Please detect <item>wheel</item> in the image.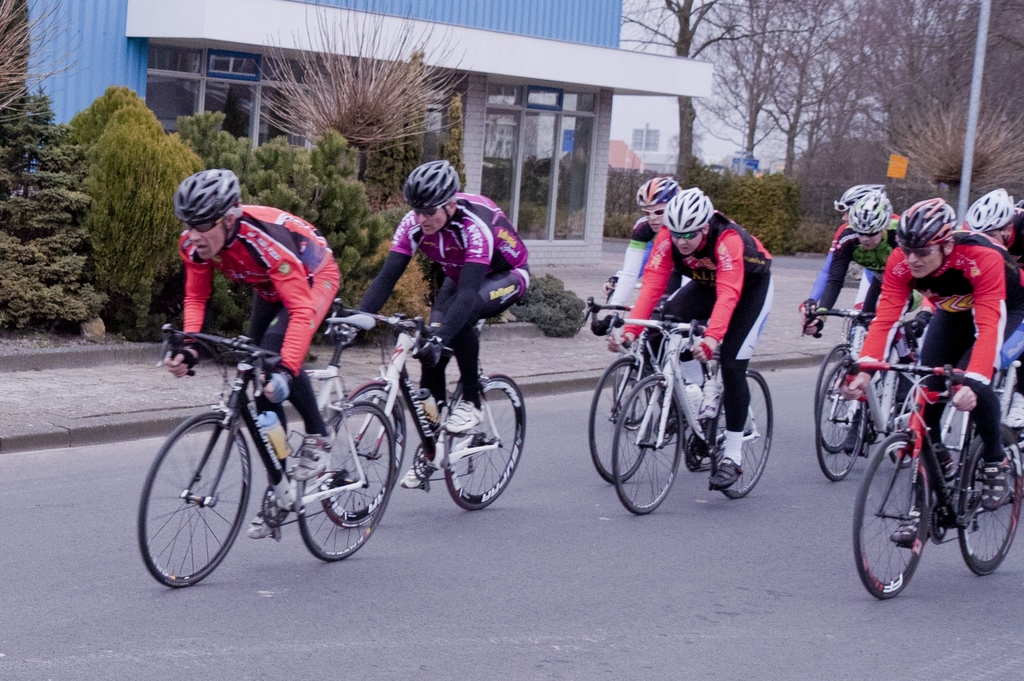
bbox(617, 368, 694, 453).
